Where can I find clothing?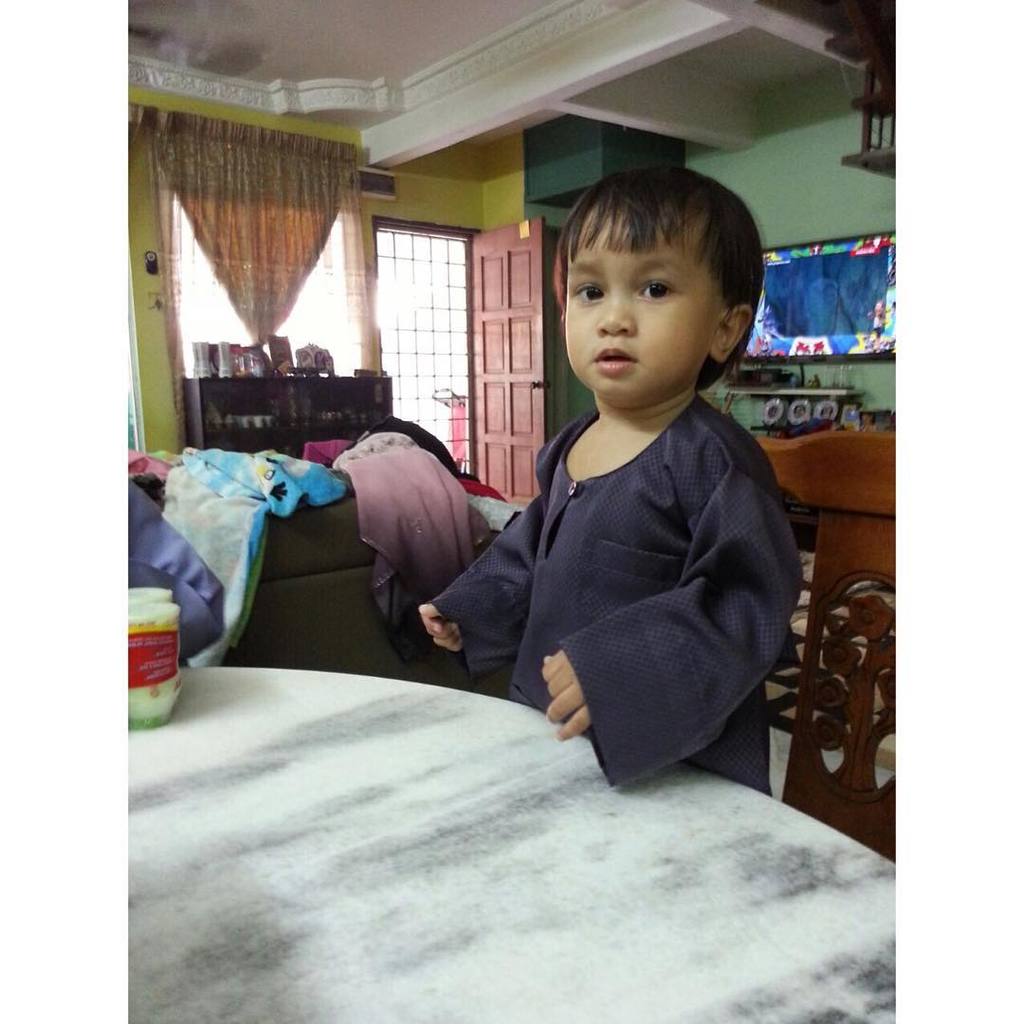
You can find it at [126,478,226,667].
